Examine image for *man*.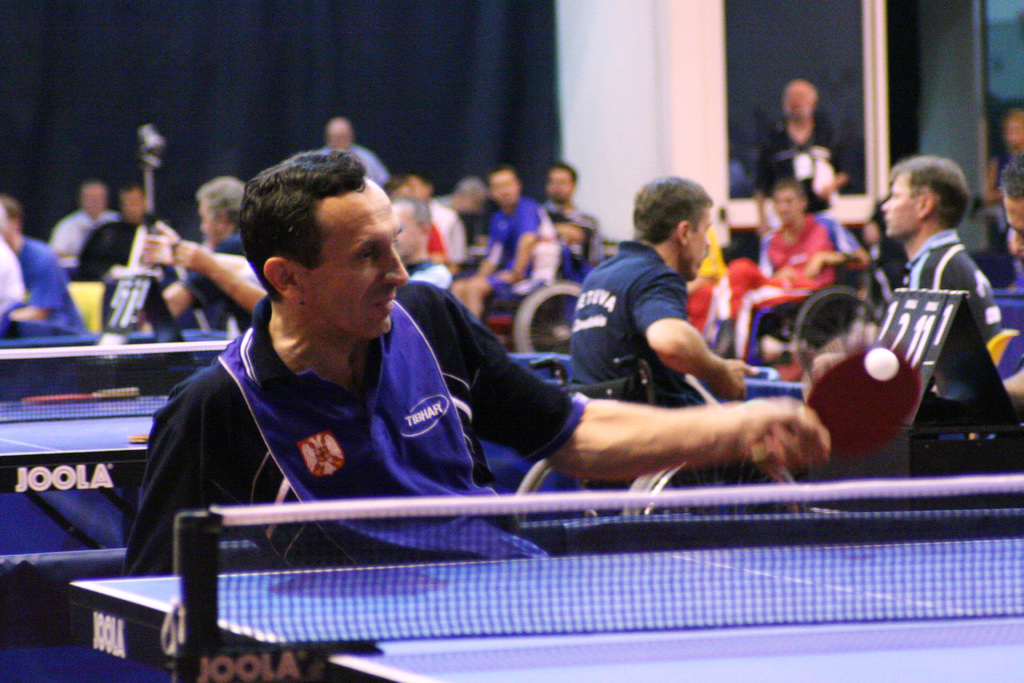
Examination result: {"left": 138, "top": 171, "right": 246, "bottom": 325}.
